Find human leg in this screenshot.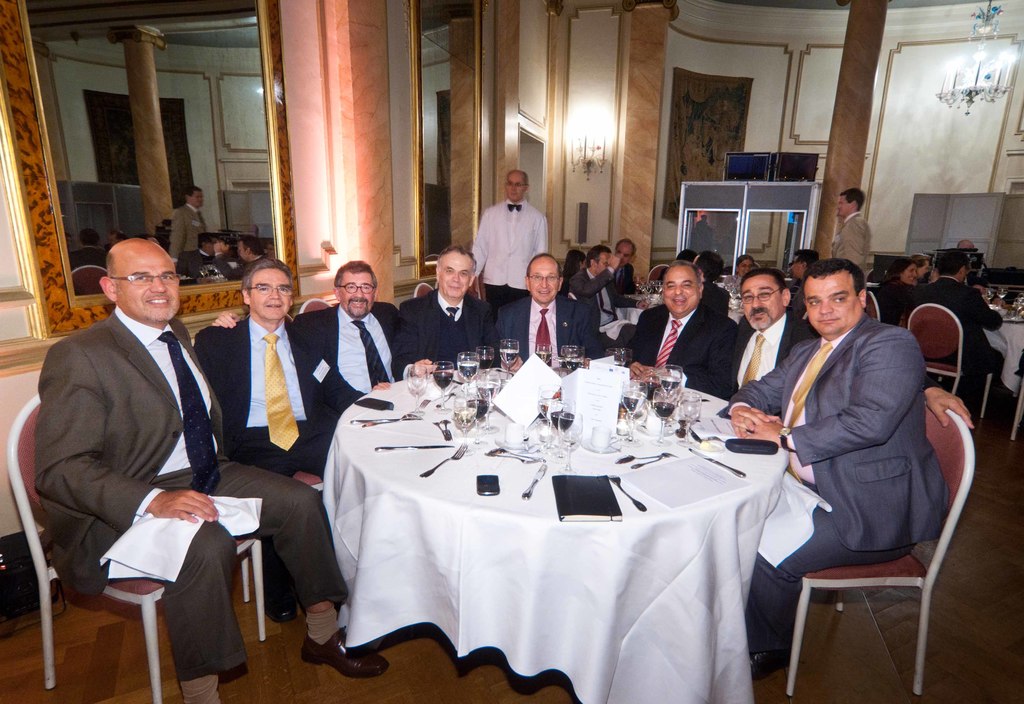
The bounding box for human leg is x1=90, y1=518, x2=244, y2=703.
